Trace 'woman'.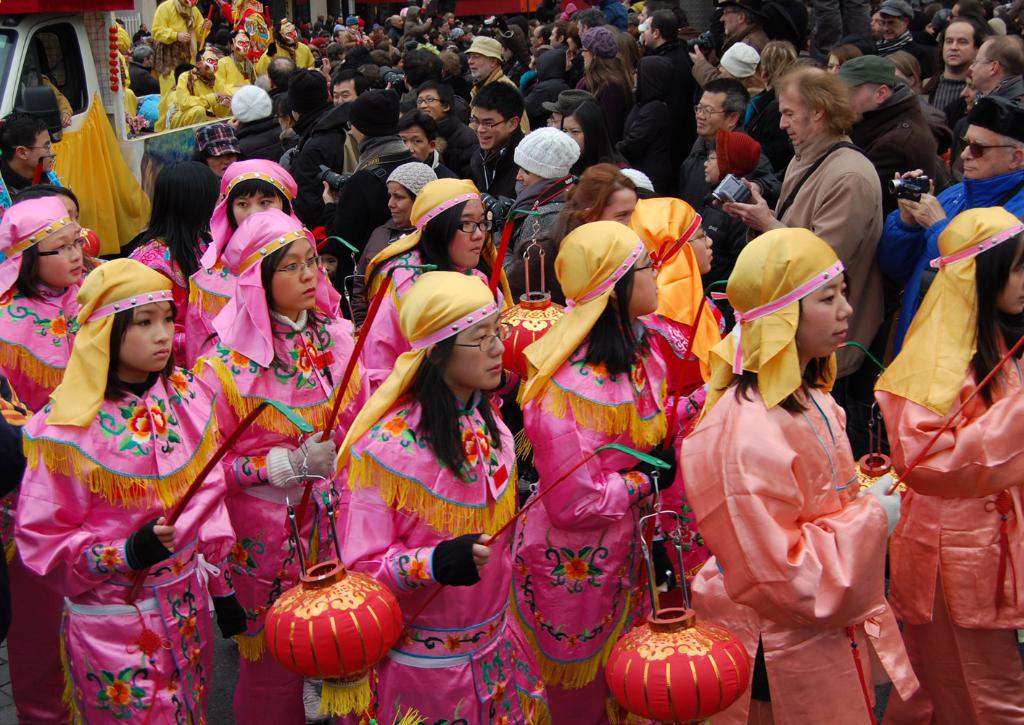
Traced to <bbox>185, 157, 298, 316</bbox>.
